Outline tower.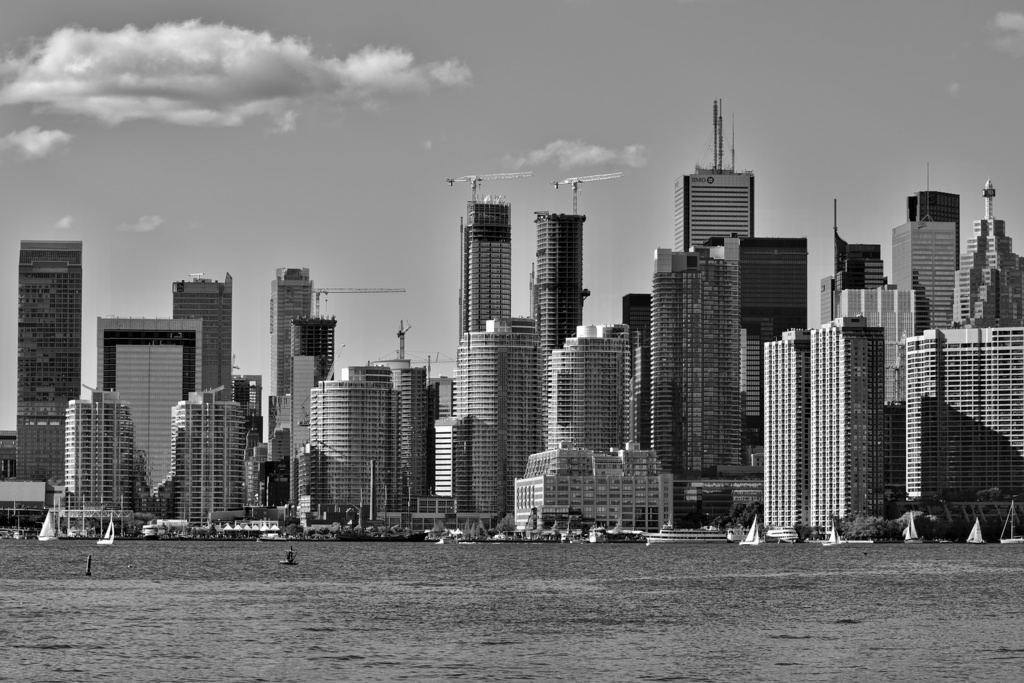
Outline: {"left": 296, "top": 380, "right": 404, "bottom": 504}.
